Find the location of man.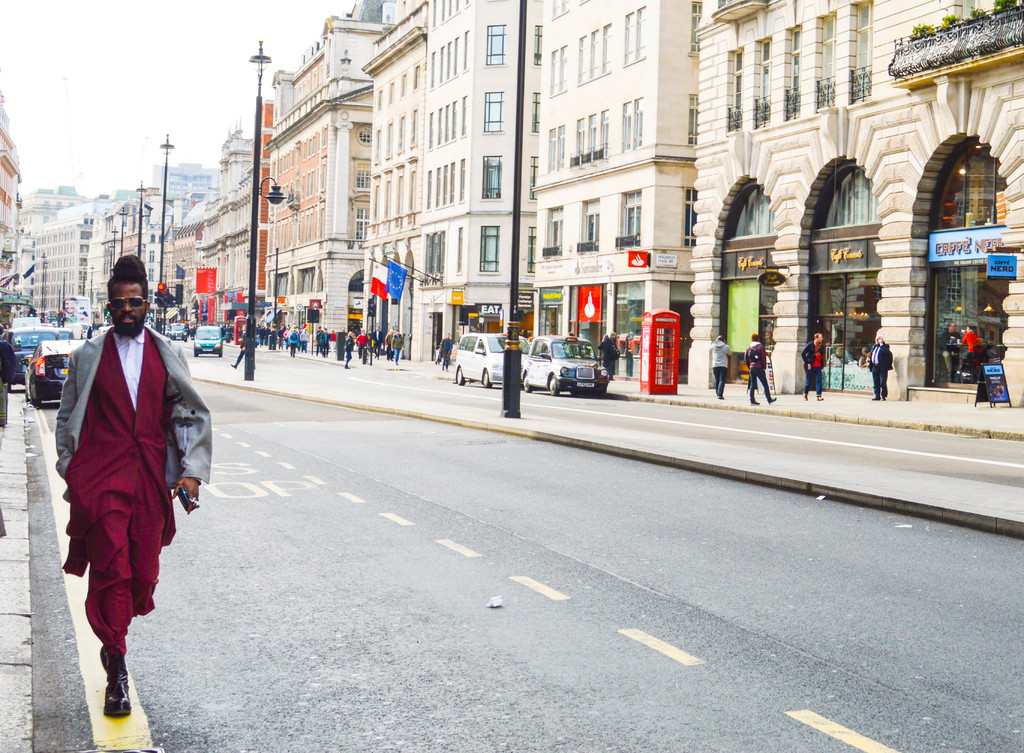
Location: <box>742,333,774,404</box>.
